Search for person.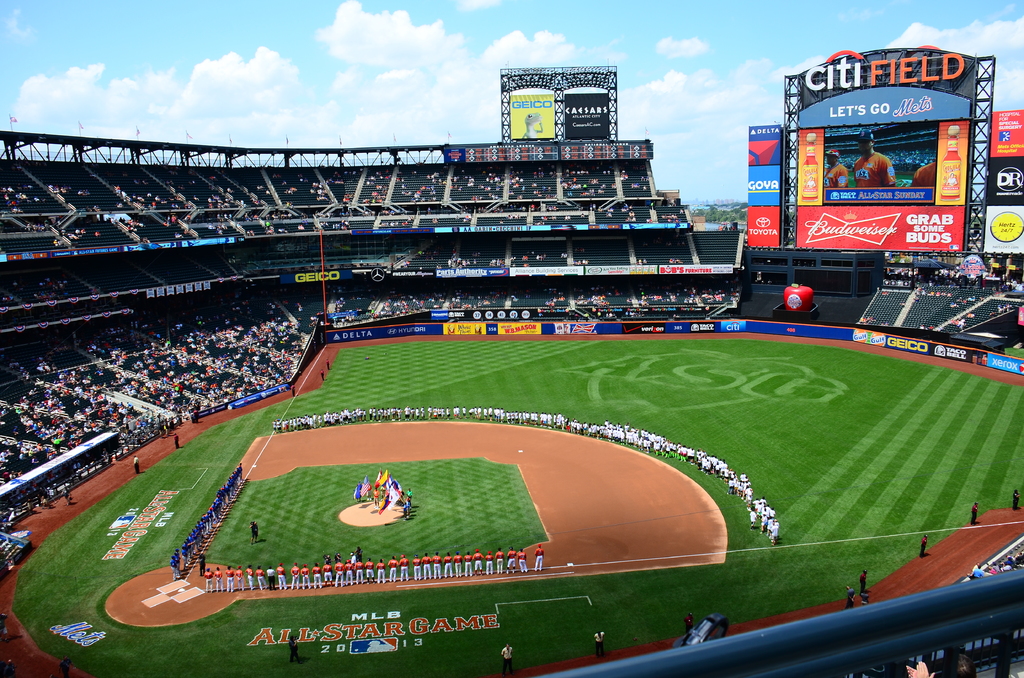
Found at [198,553,205,576].
